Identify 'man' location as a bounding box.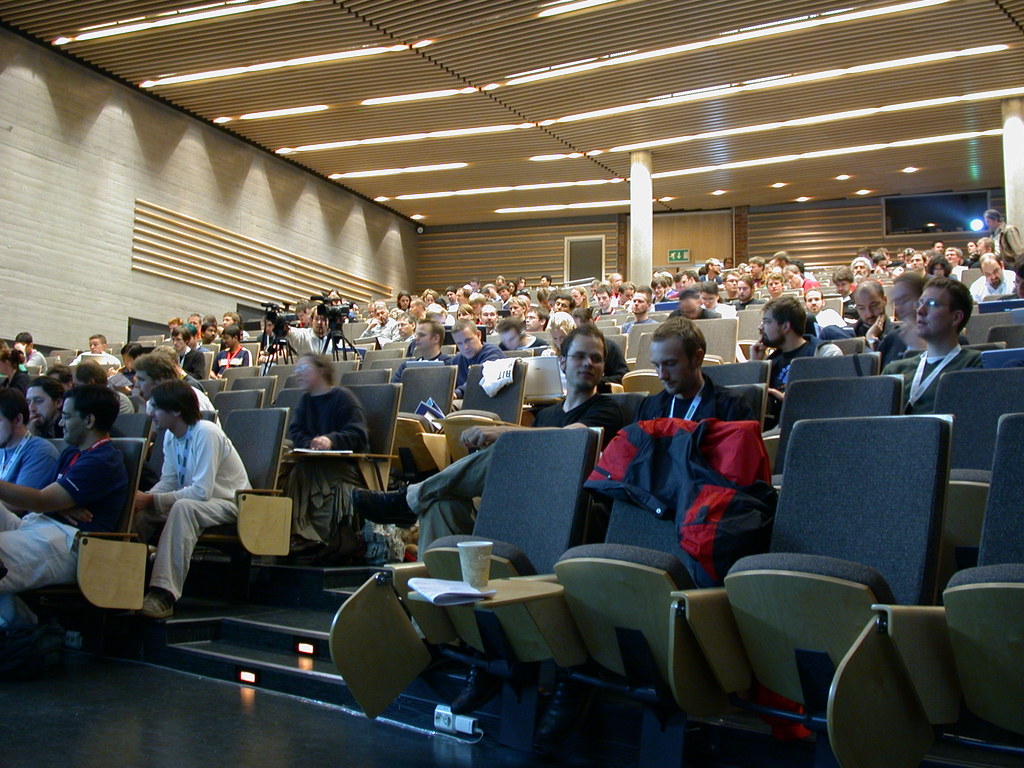
[x1=908, y1=252, x2=927, y2=278].
